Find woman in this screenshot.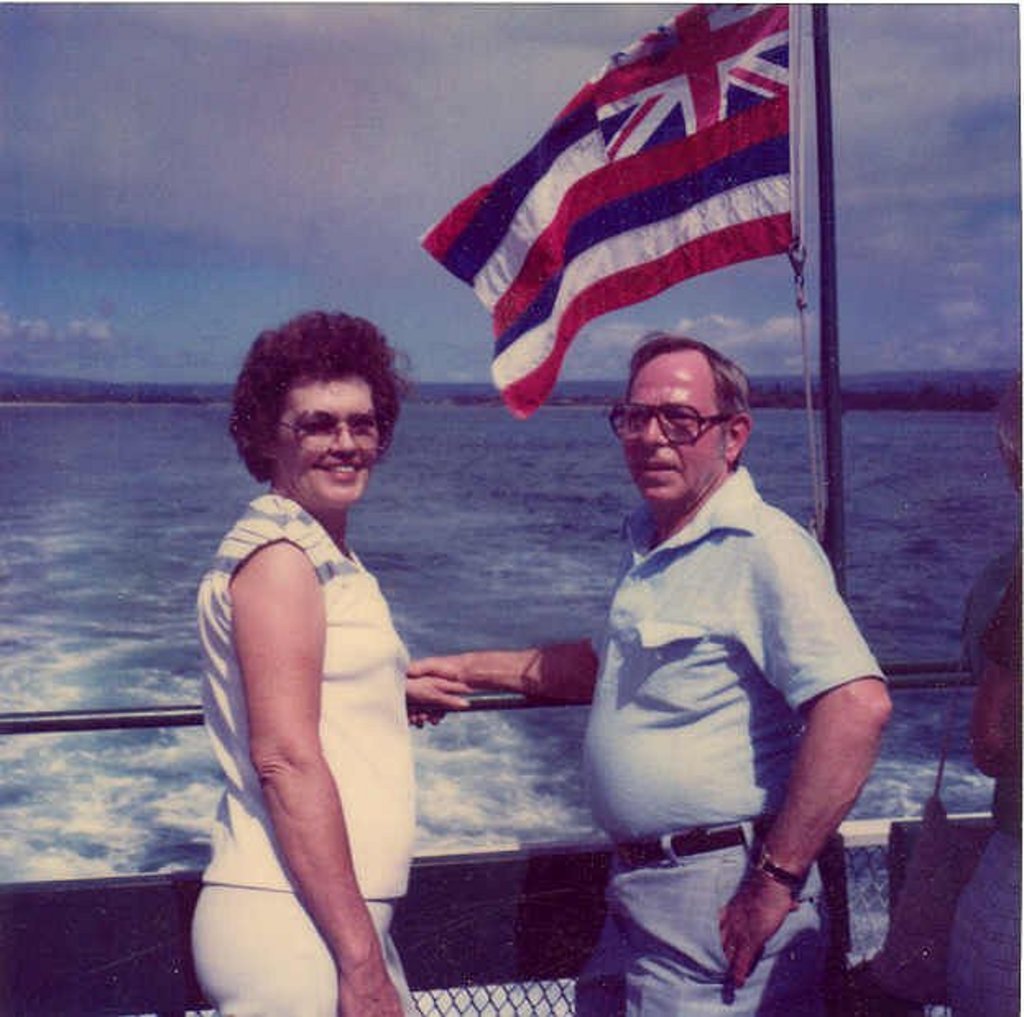
The bounding box for woman is x1=174 y1=278 x2=444 y2=1016.
